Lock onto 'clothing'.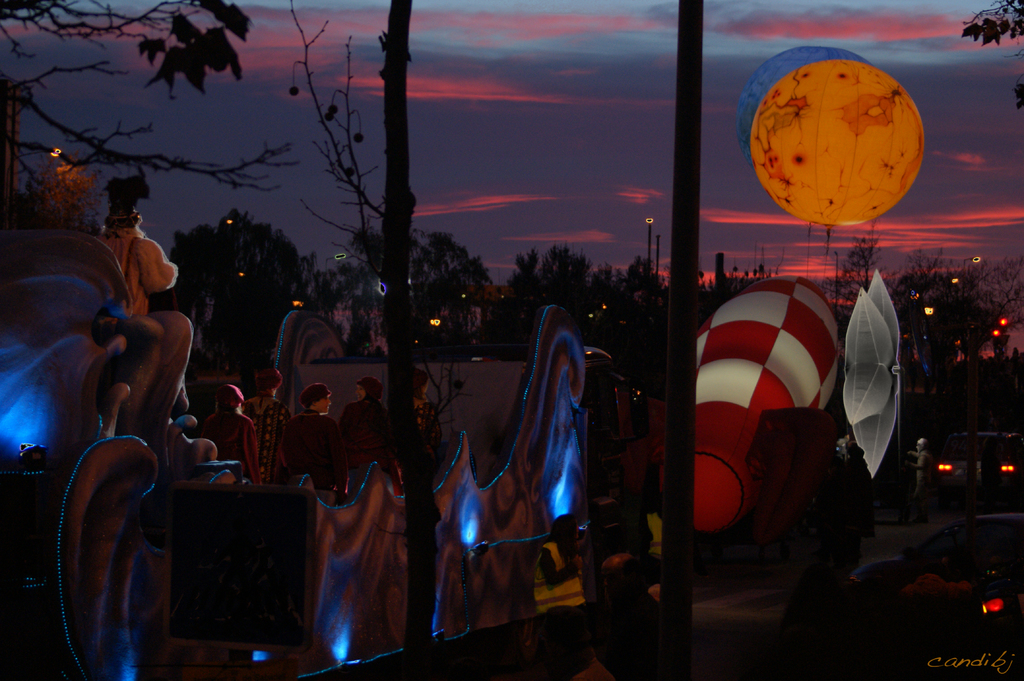
Locked: left=203, top=405, right=266, bottom=485.
